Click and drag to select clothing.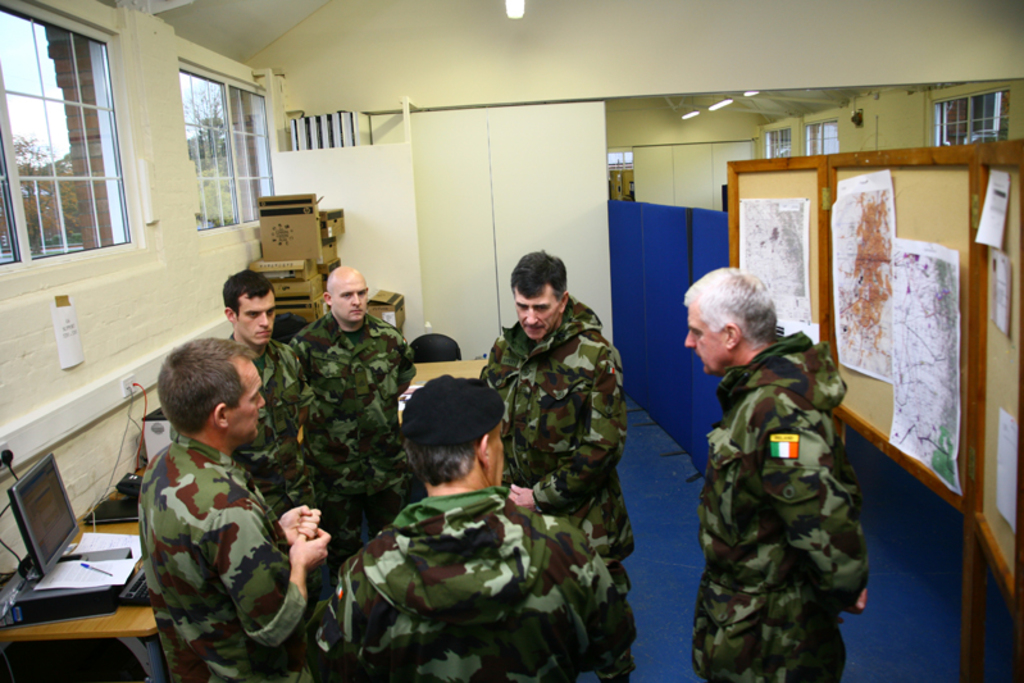
Selection: [119, 402, 296, 677].
